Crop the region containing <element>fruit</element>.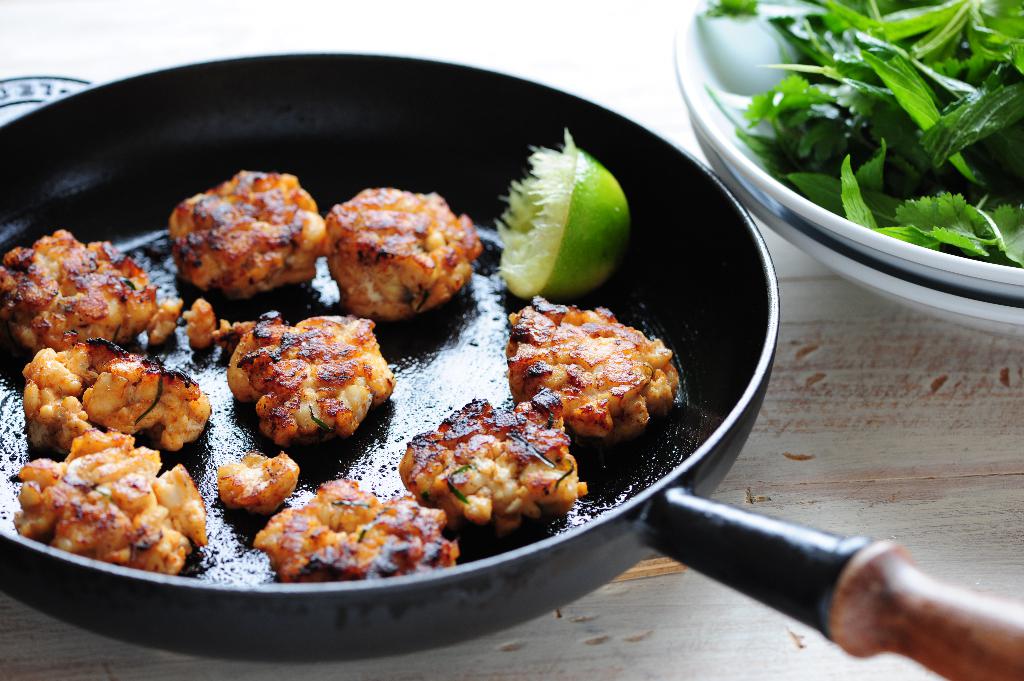
Crop region: rect(476, 154, 644, 307).
